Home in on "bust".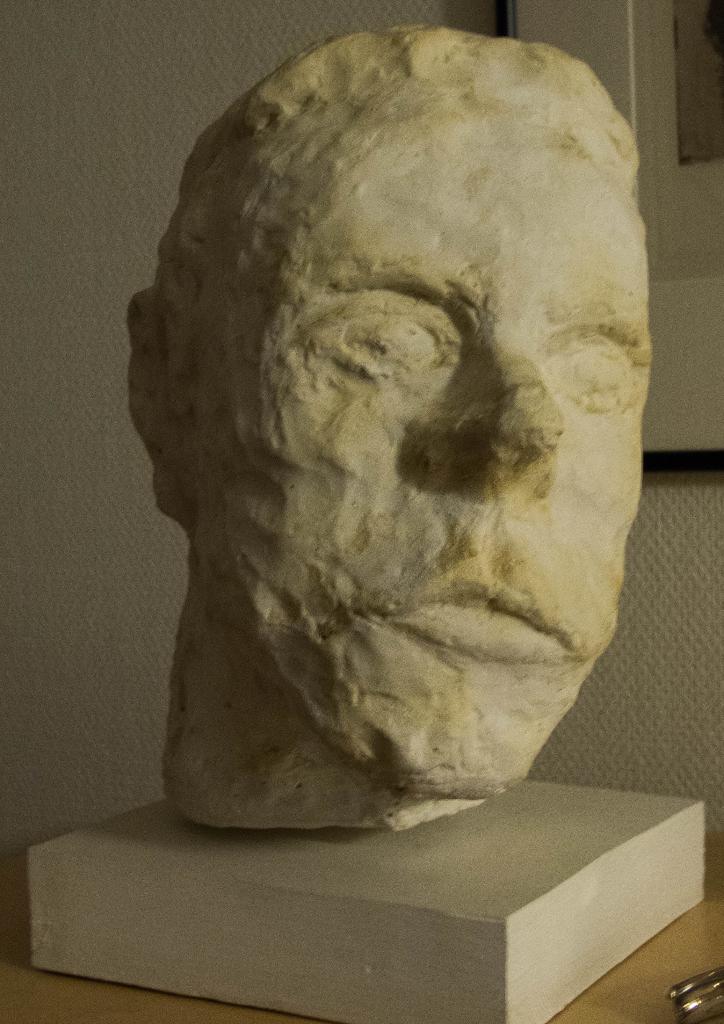
Homed in at [left=128, top=17, right=650, bottom=842].
